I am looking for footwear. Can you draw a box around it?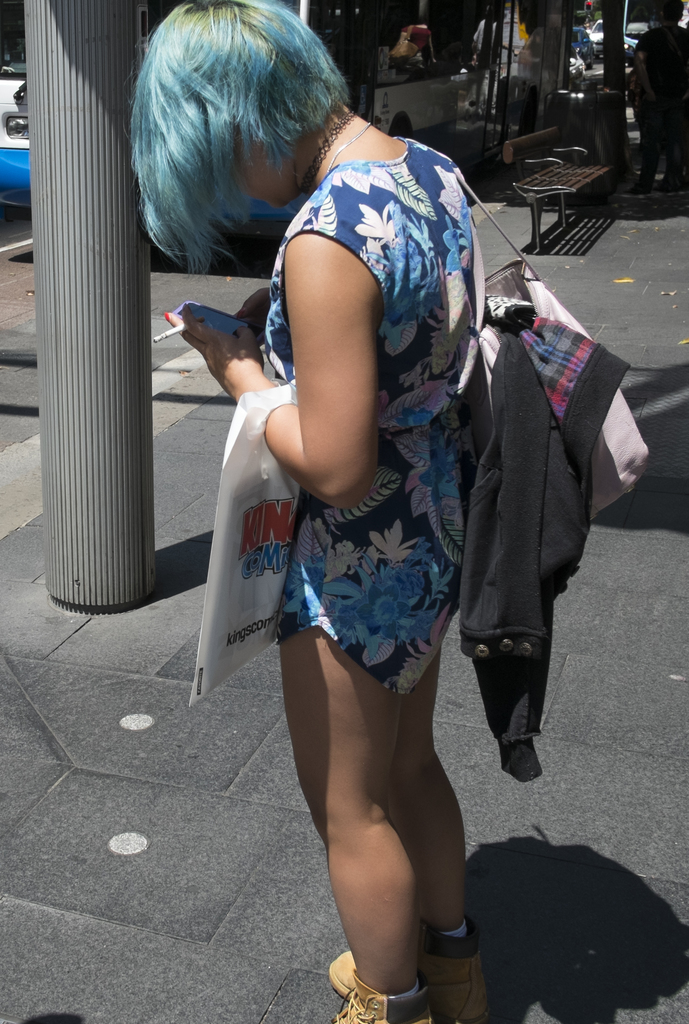
Sure, the bounding box is Rect(325, 930, 488, 1023).
